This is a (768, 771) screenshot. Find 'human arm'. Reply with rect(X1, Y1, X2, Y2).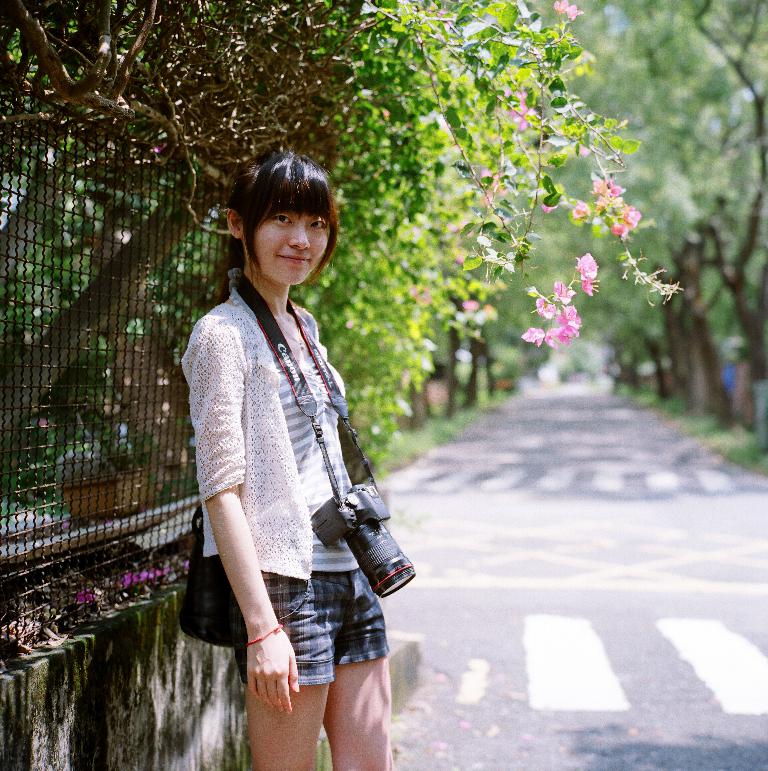
rect(195, 322, 321, 666).
